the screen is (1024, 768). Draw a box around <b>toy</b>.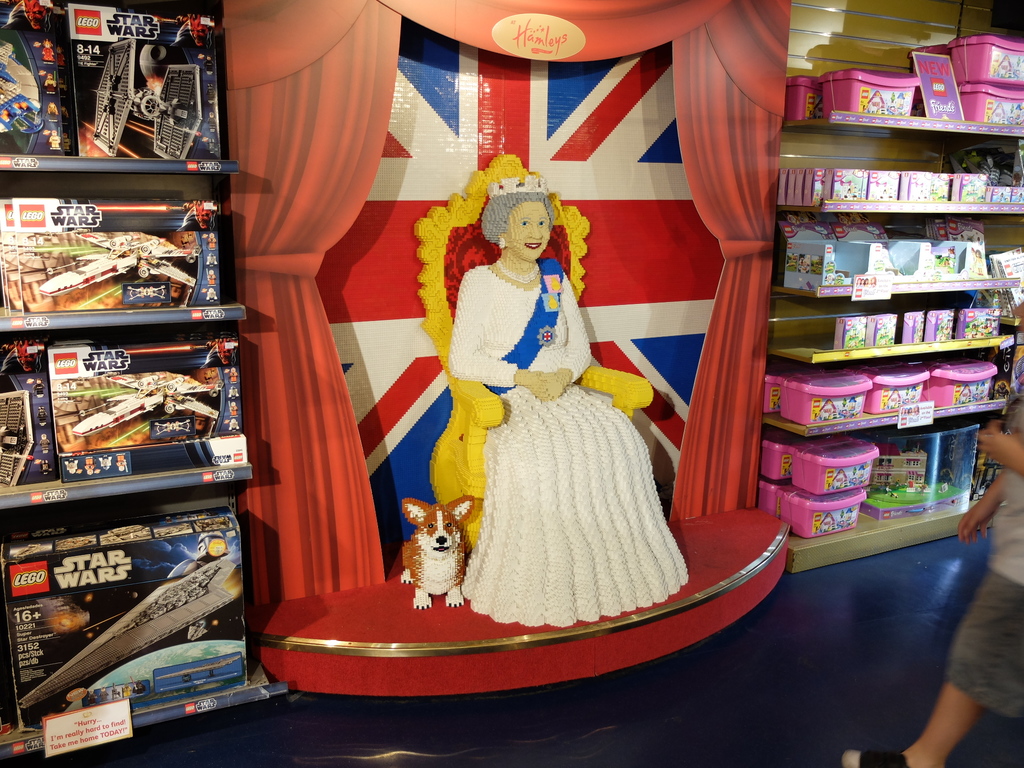
pyautogui.locateOnScreen(821, 258, 847, 287).
